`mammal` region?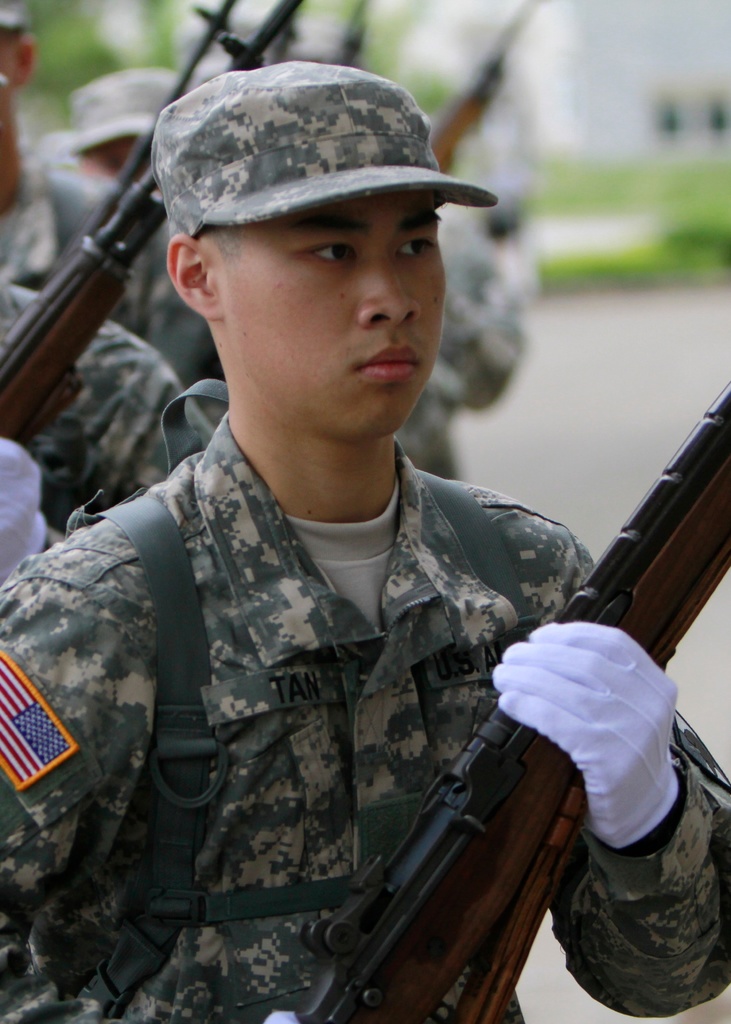
pyautogui.locateOnScreen(5, 106, 666, 1008)
